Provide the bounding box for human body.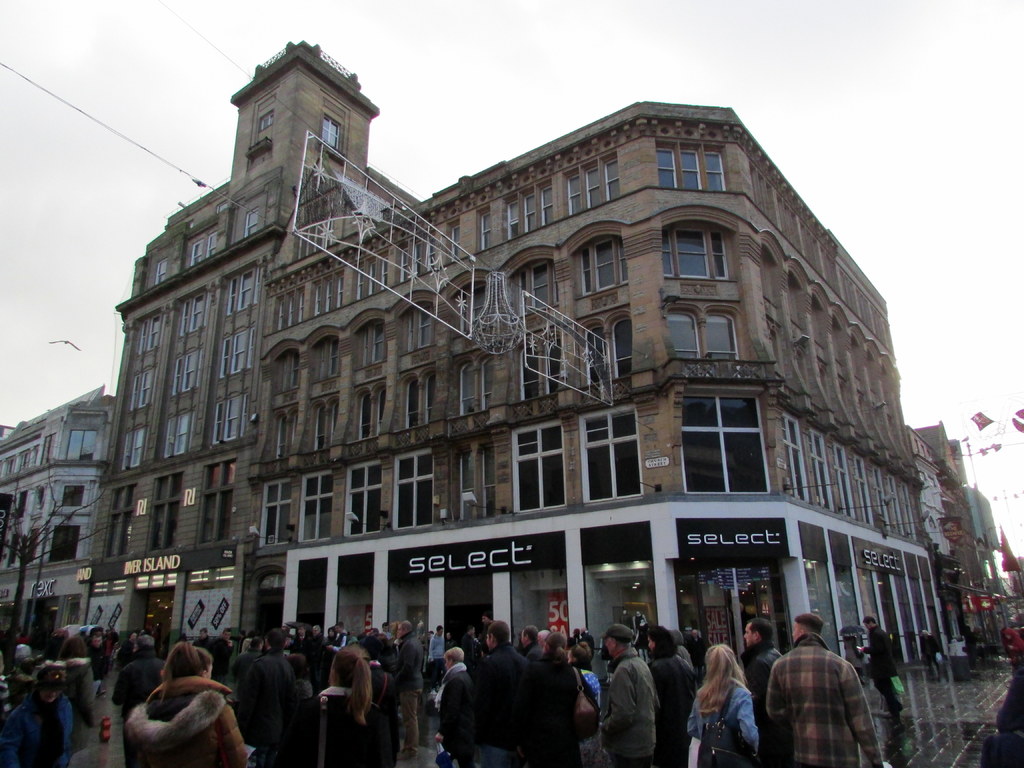
(392, 636, 429, 746).
